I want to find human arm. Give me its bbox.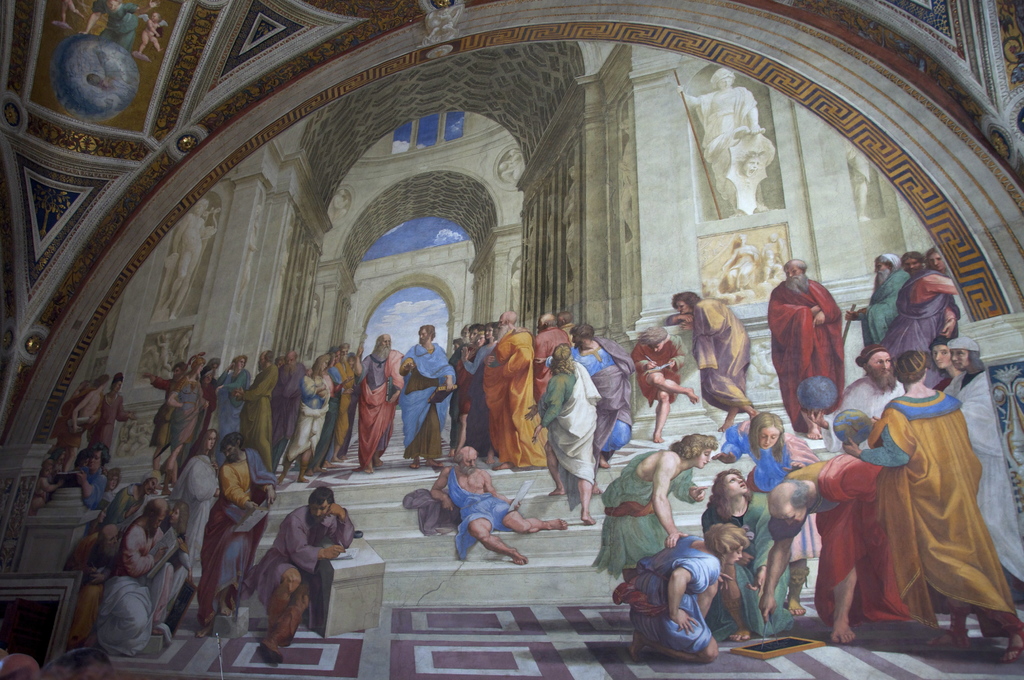
box=[844, 307, 865, 325].
